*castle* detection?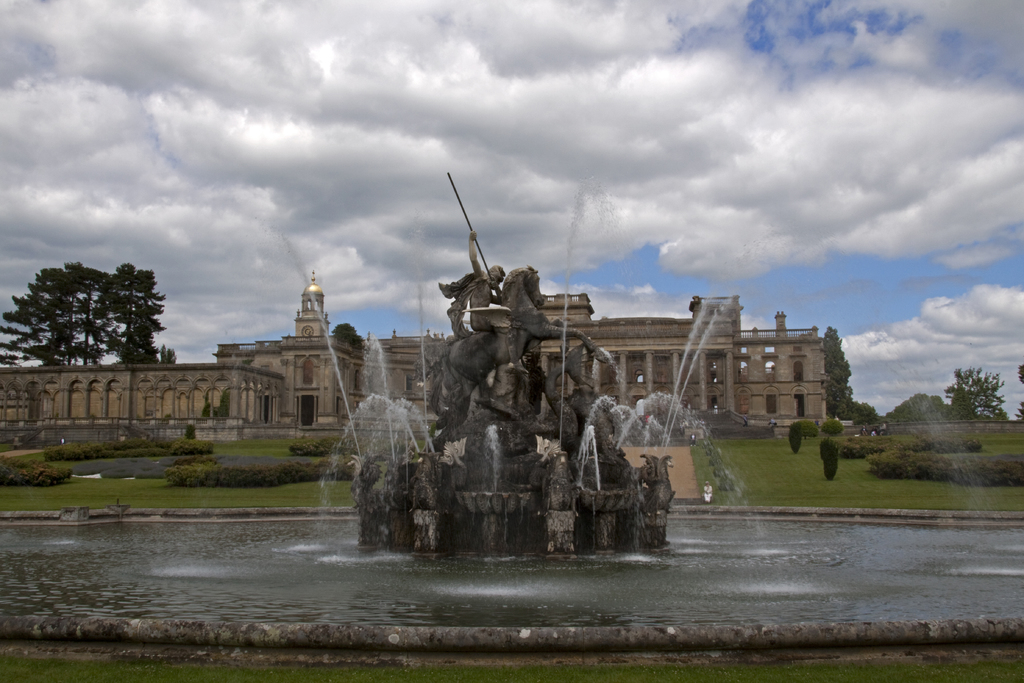
bbox=(1, 263, 828, 438)
